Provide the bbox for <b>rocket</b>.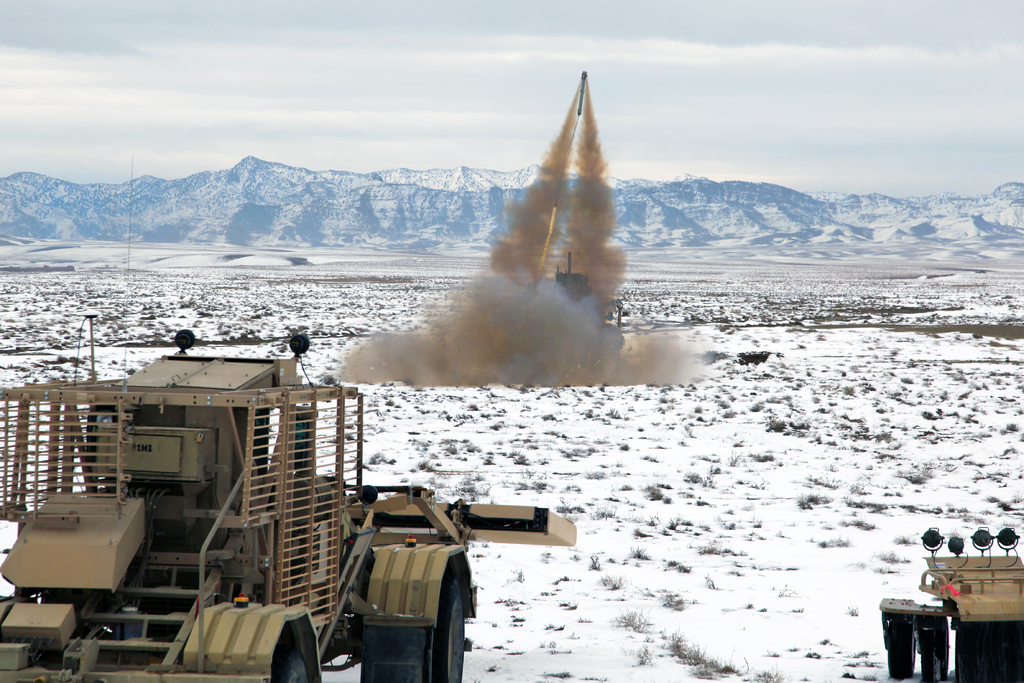
[573,68,588,117].
